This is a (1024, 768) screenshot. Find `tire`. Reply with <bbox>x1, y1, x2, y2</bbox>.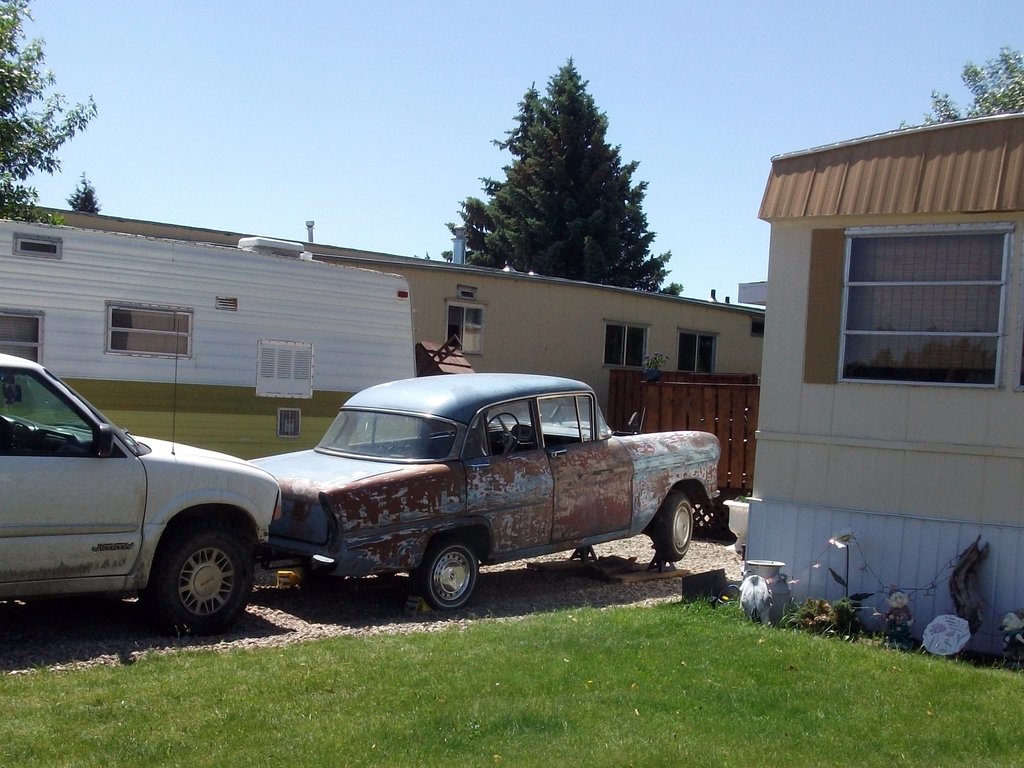
<bbox>653, 493, 692, 566</bbox>.
